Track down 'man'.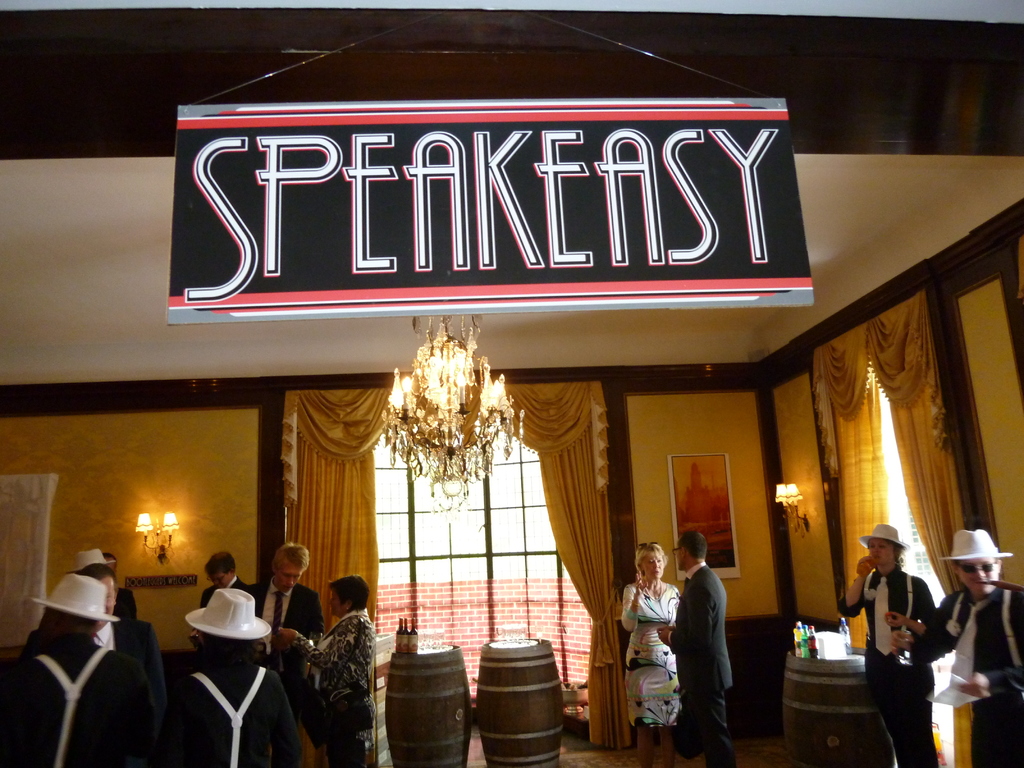
Tracked to rect(60, 545, 140, 622).
